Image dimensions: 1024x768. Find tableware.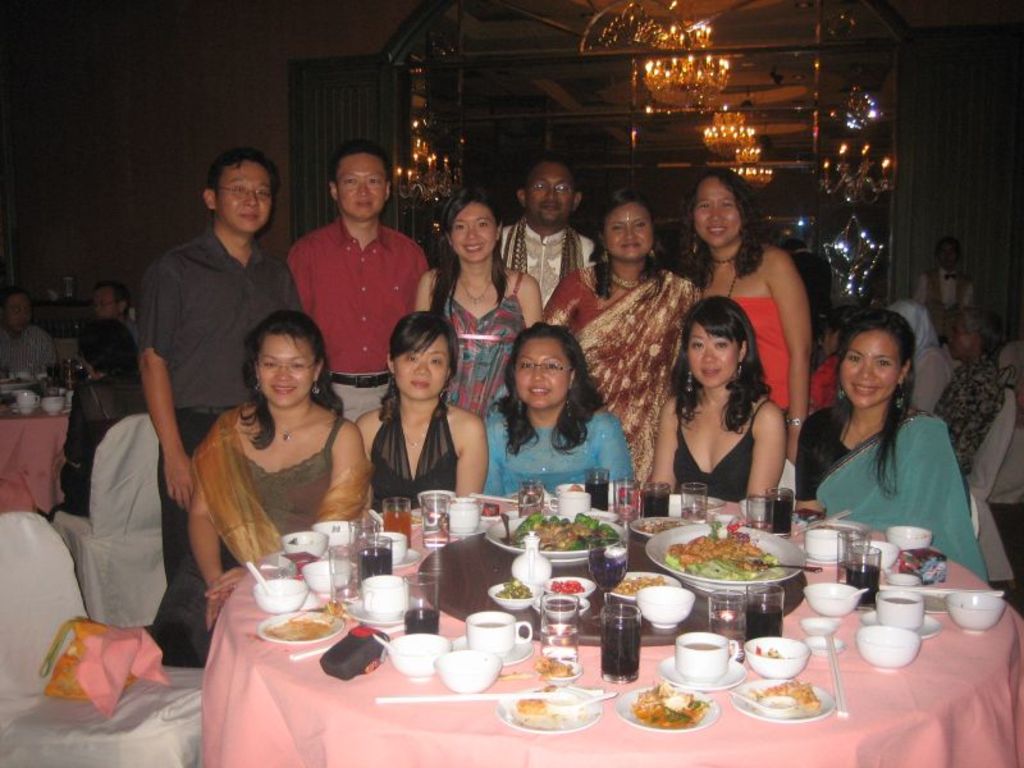
bbox=[803, 582, 860, 618].
